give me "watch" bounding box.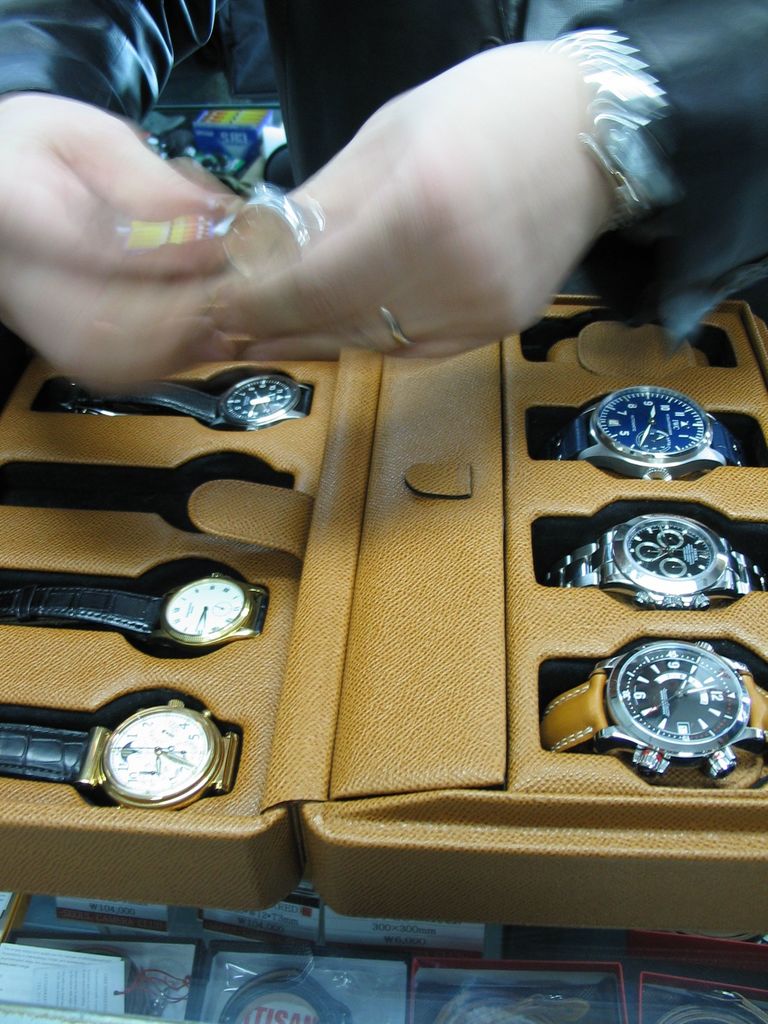
(544, 380, 767, 488).
